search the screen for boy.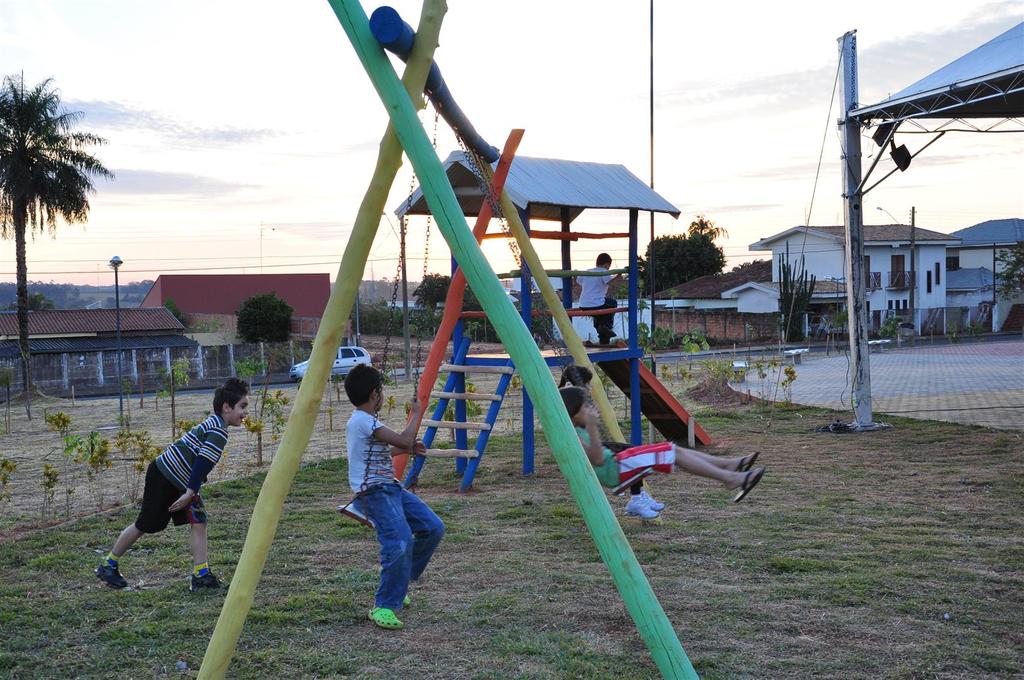
Found at 572 250 628 346.
